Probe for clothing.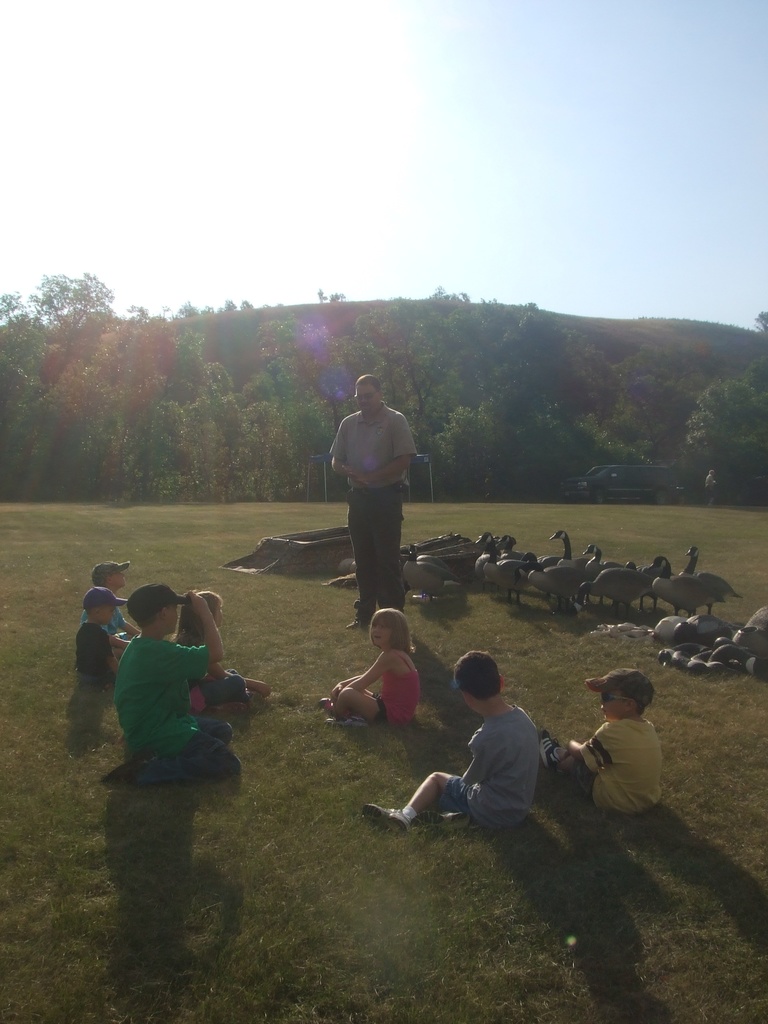
Probe result: 436, 696, 547, 832.
